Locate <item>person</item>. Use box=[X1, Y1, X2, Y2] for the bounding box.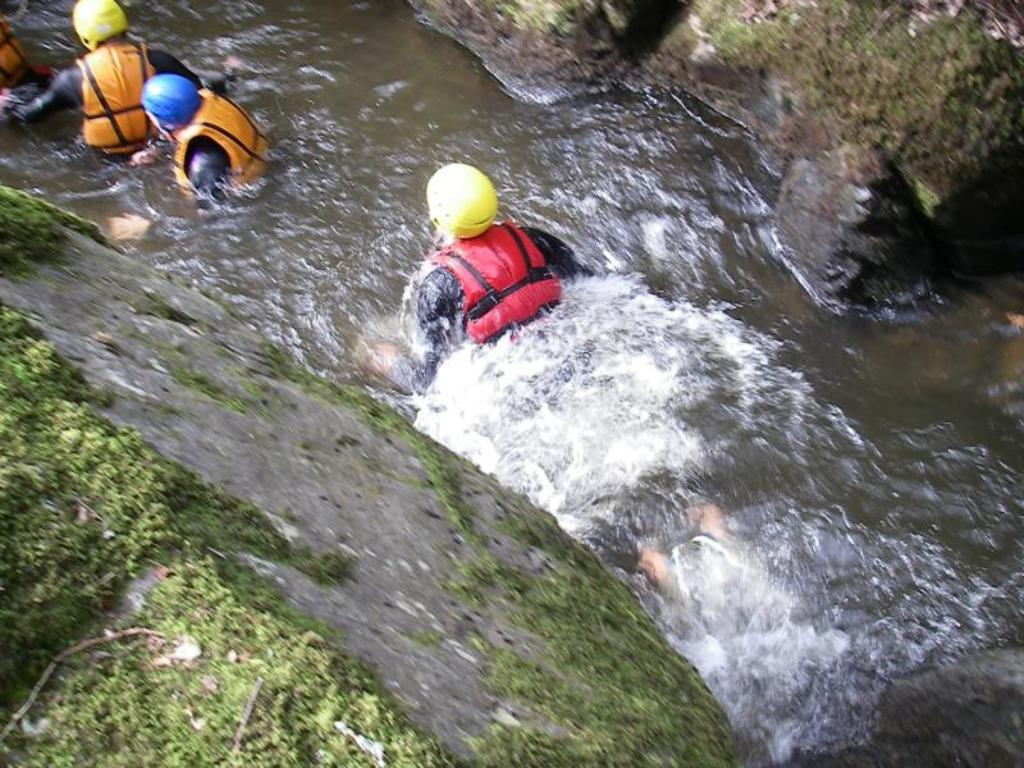
box=[357, 161, 763, 620].
